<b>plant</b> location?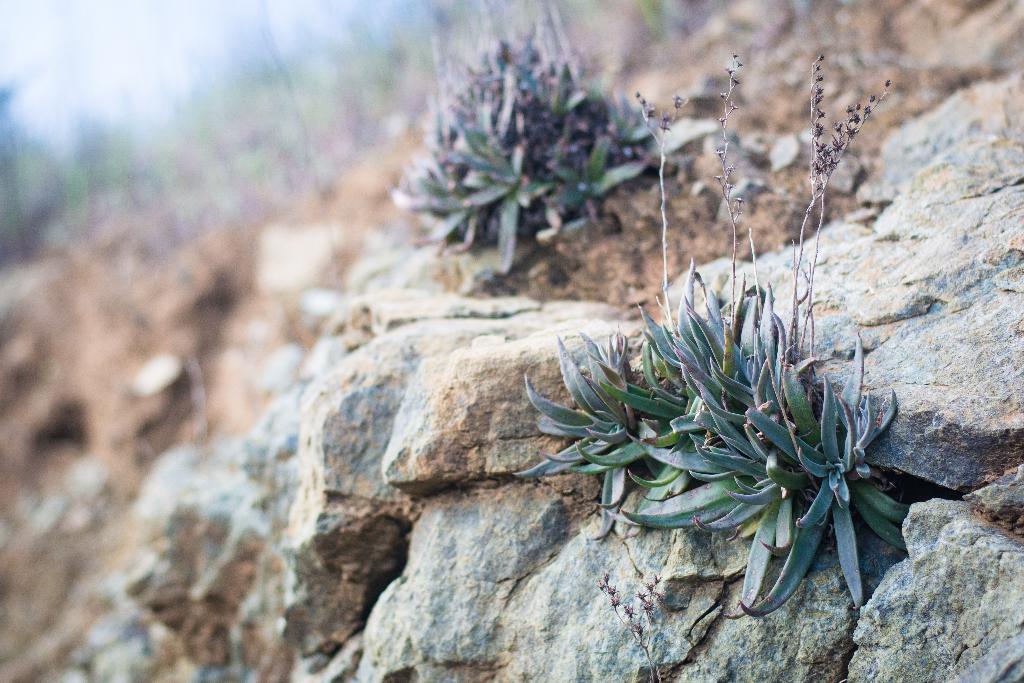
pyautogui.locateOnScreen(710, 51, 799, 427)
